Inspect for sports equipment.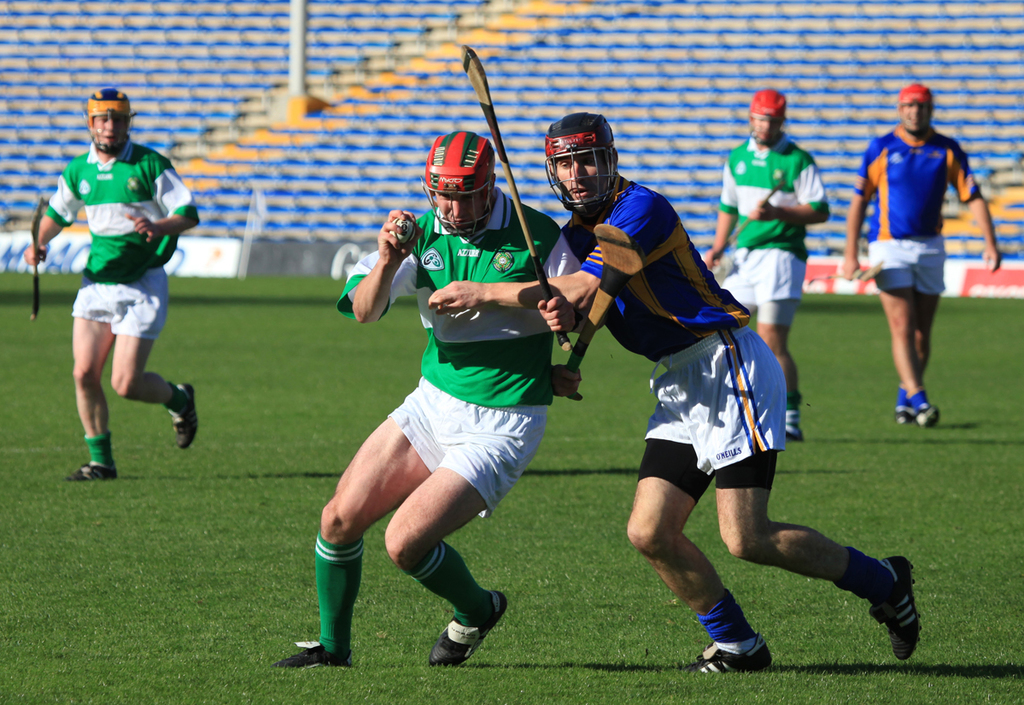
Inspection: bbox(667, 632, 775, 678).
